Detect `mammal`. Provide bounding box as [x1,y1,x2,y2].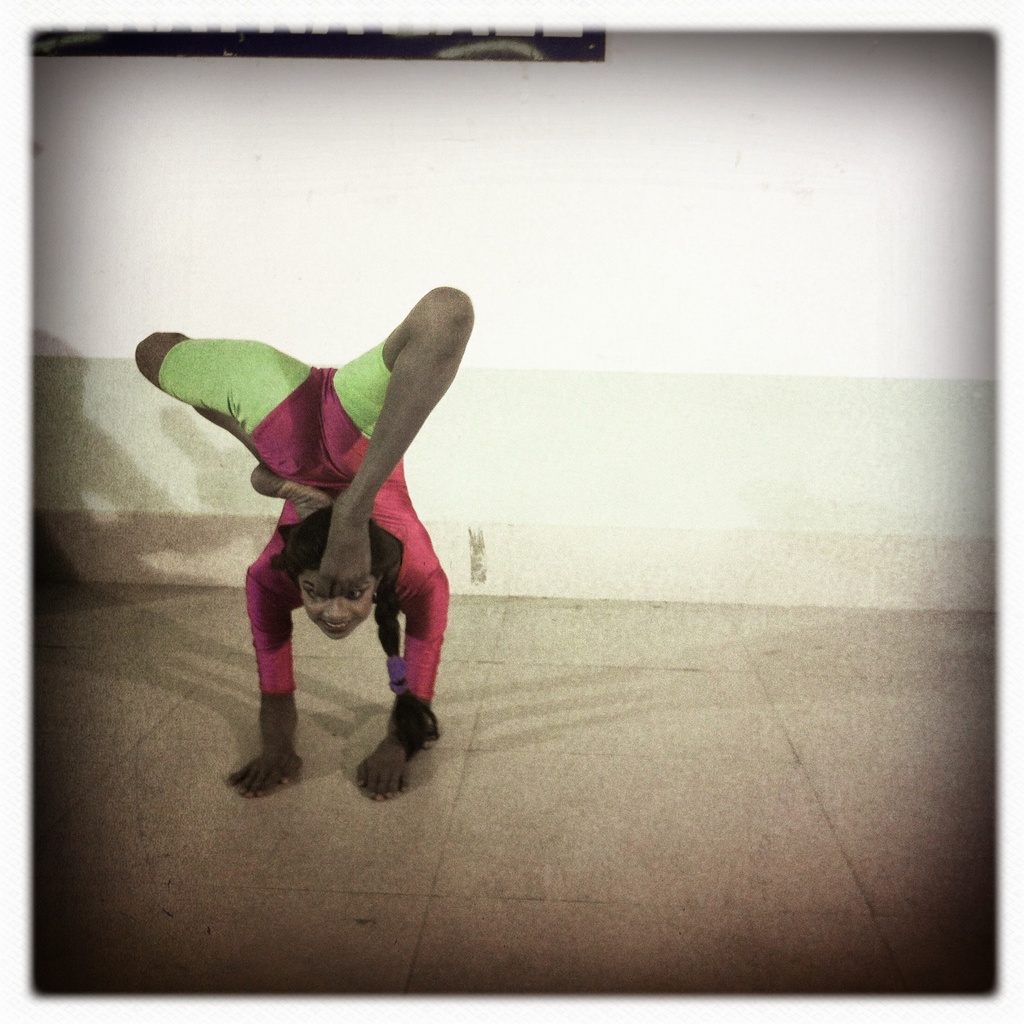
[113,296,458,728].
